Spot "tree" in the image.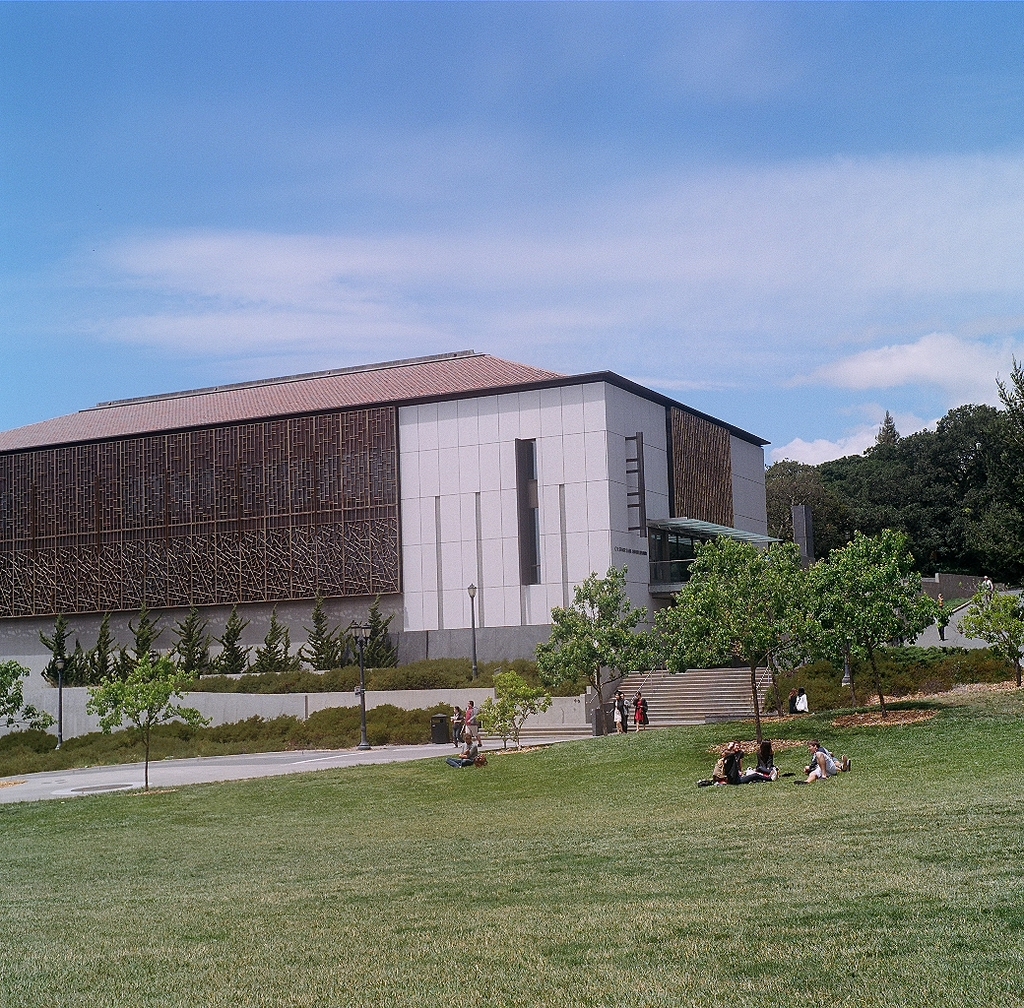
"tree" found at (x1=627, y1=536, x2=827, y2=740).
